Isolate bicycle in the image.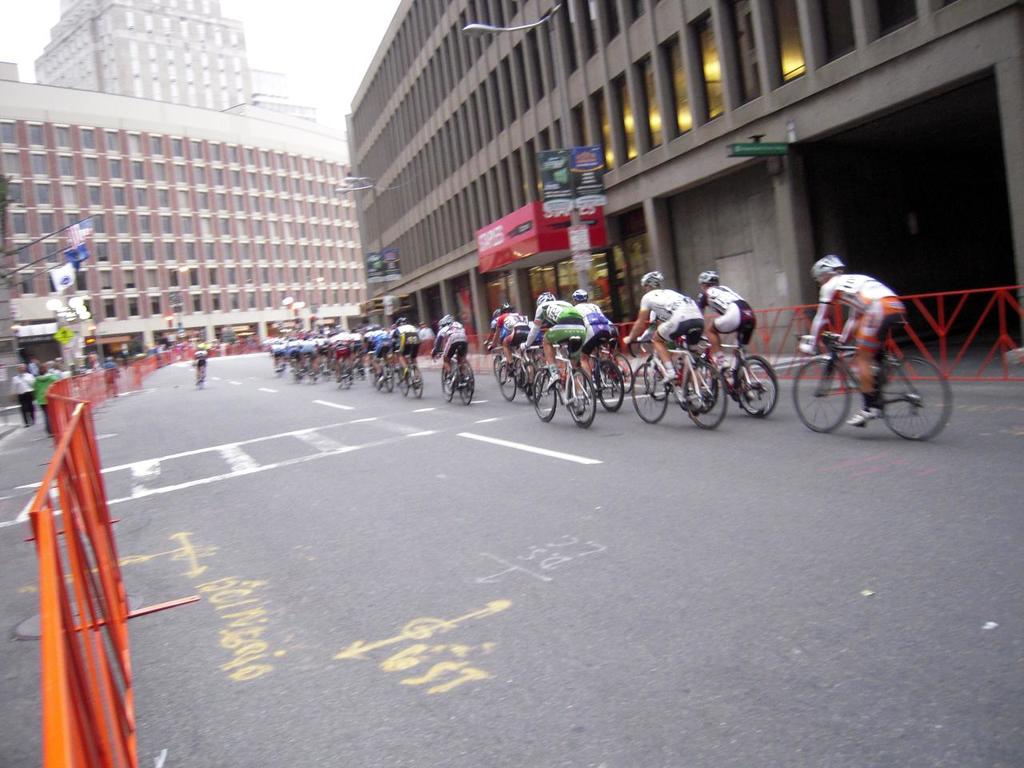
Isolated region: (left=358, top=364, right=371, bottom=390).
